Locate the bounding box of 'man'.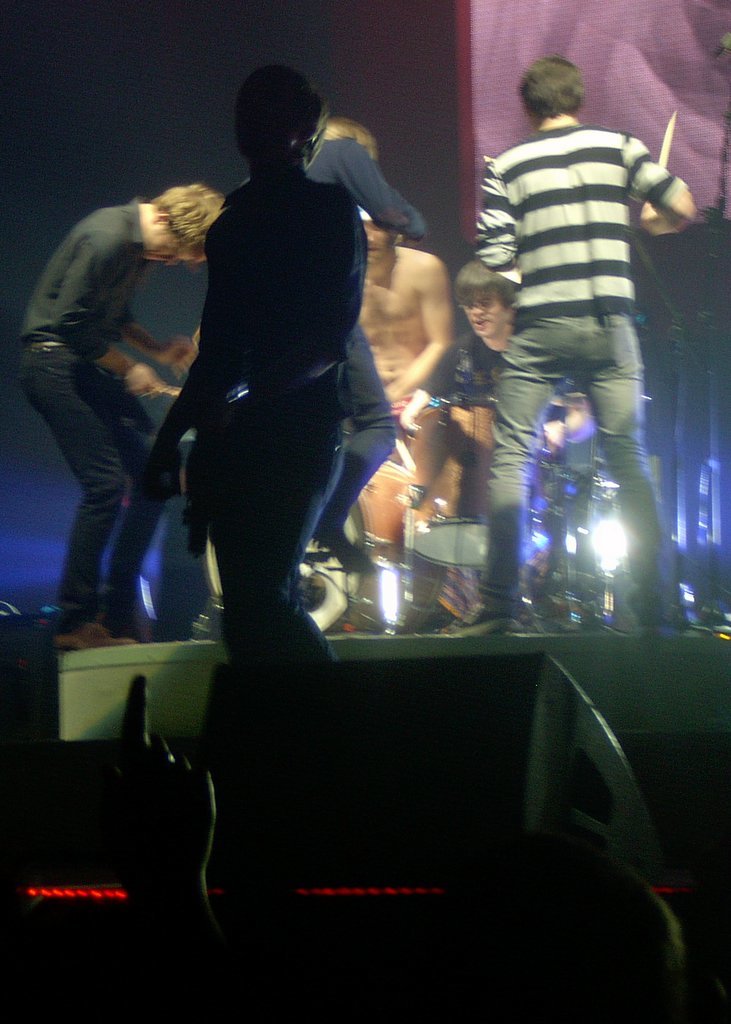
Bounding box: bbox=[134, 72, 361, 699].
